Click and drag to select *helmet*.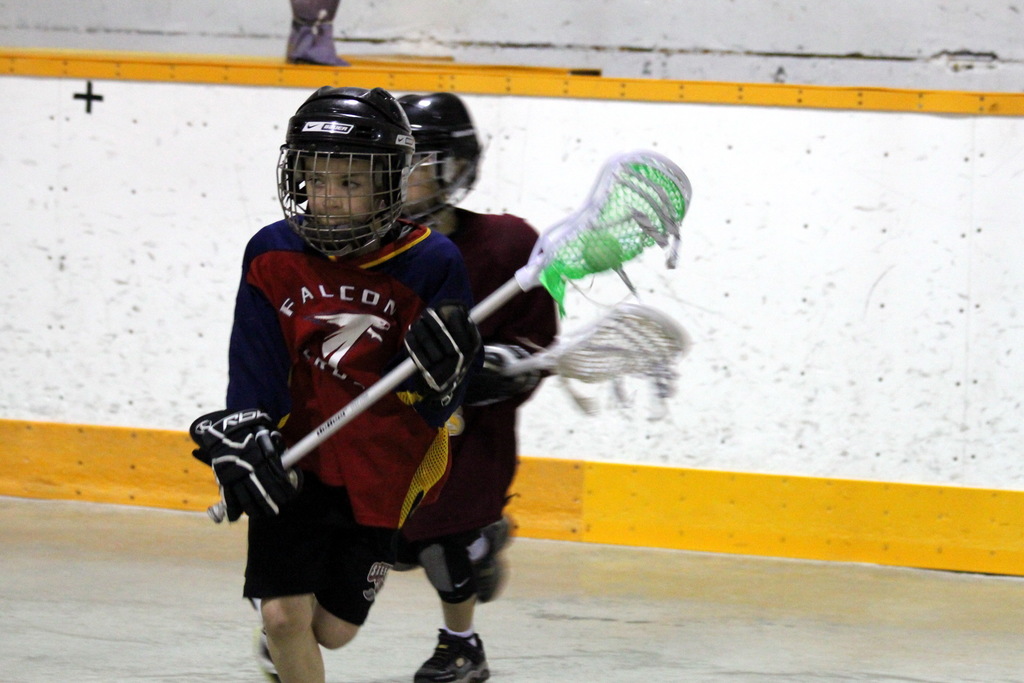
Selection: 263,92,433,258.
